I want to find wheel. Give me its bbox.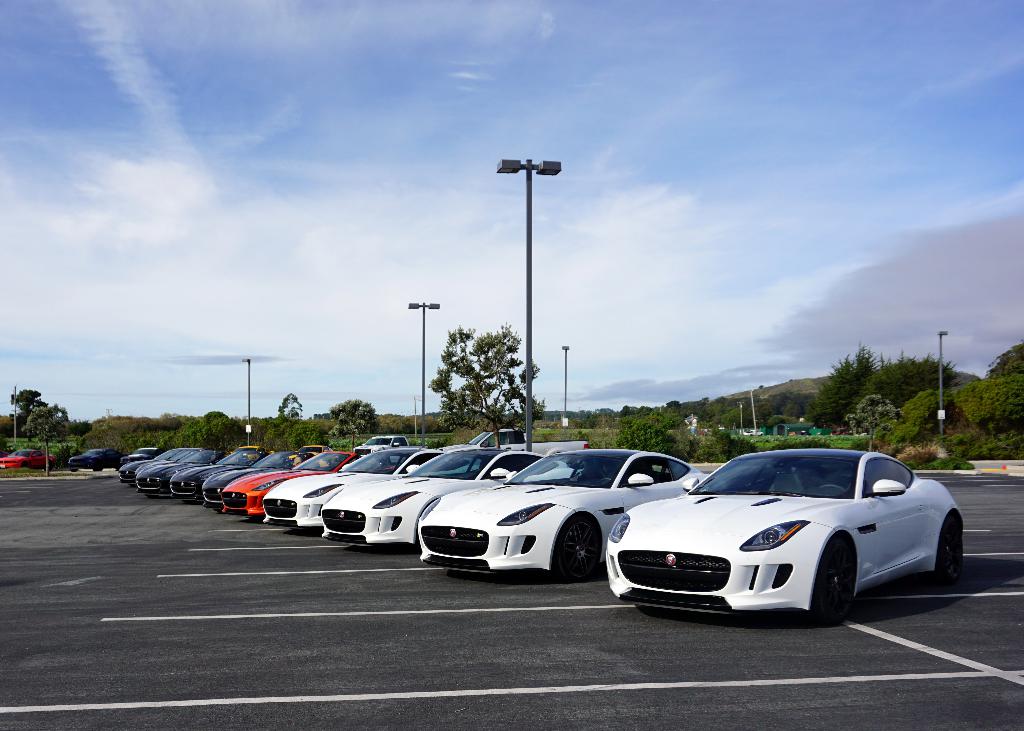
locate(635, 606, 676, 617).
